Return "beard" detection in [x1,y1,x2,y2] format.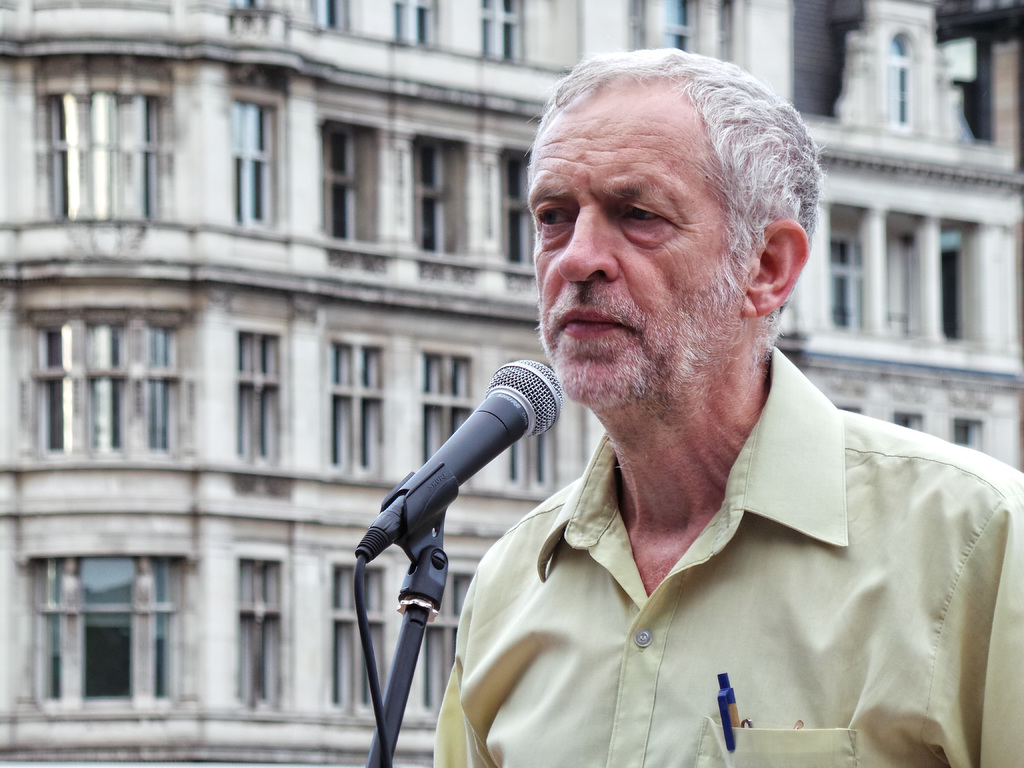
[534,252,758,418].
